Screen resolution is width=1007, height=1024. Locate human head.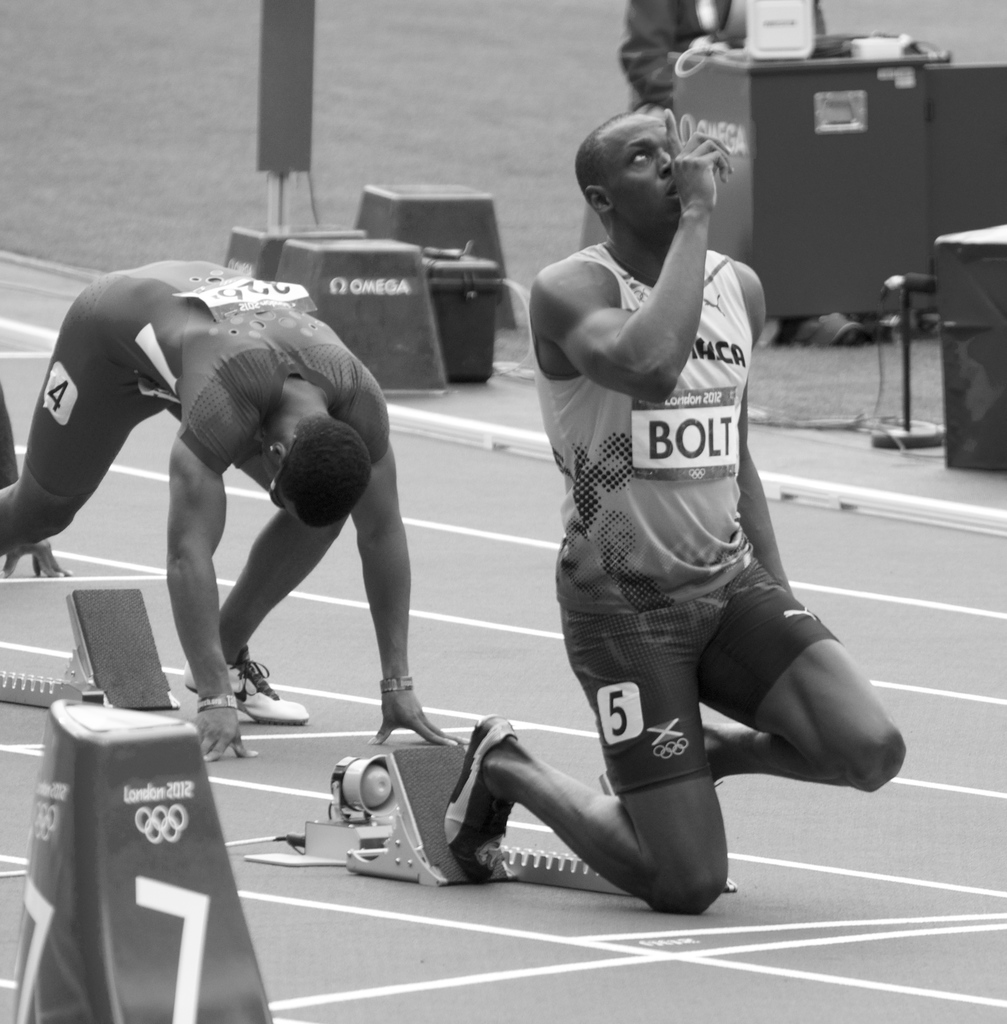
bbox(589, 105, 720, 253).
